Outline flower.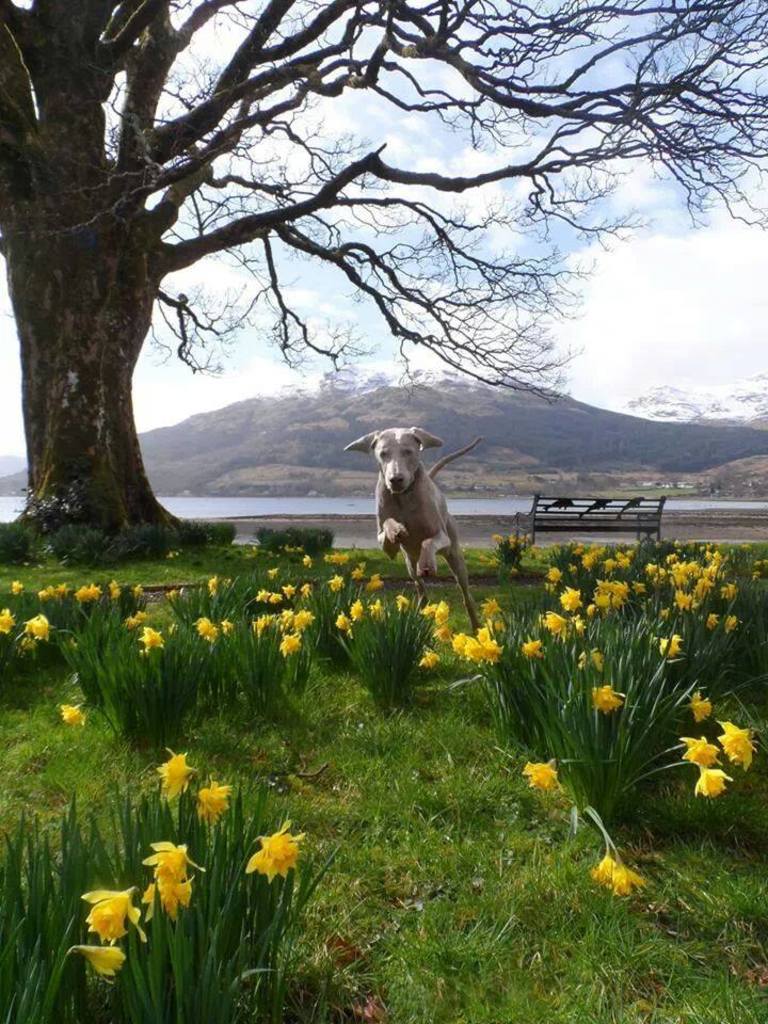
Outline: select_region(138, 842, 204, 924).
